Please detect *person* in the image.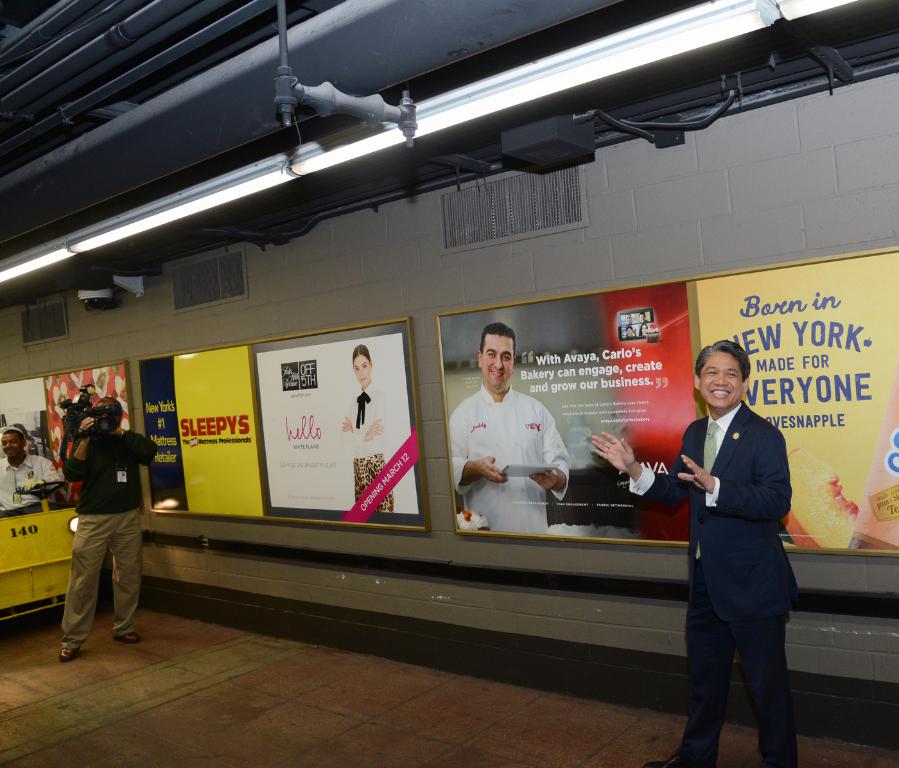
bbox(340, 342, 400, 511).
